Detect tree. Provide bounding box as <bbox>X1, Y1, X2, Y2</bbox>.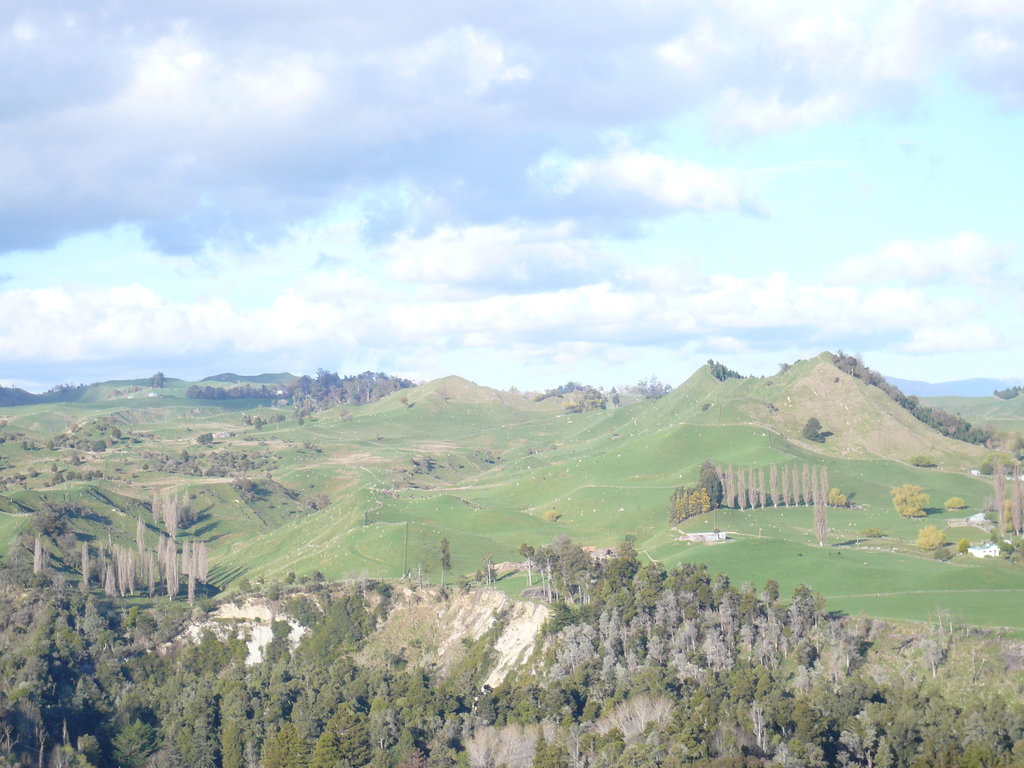
<bbox>47, 437, 56, 452</bbox>.
